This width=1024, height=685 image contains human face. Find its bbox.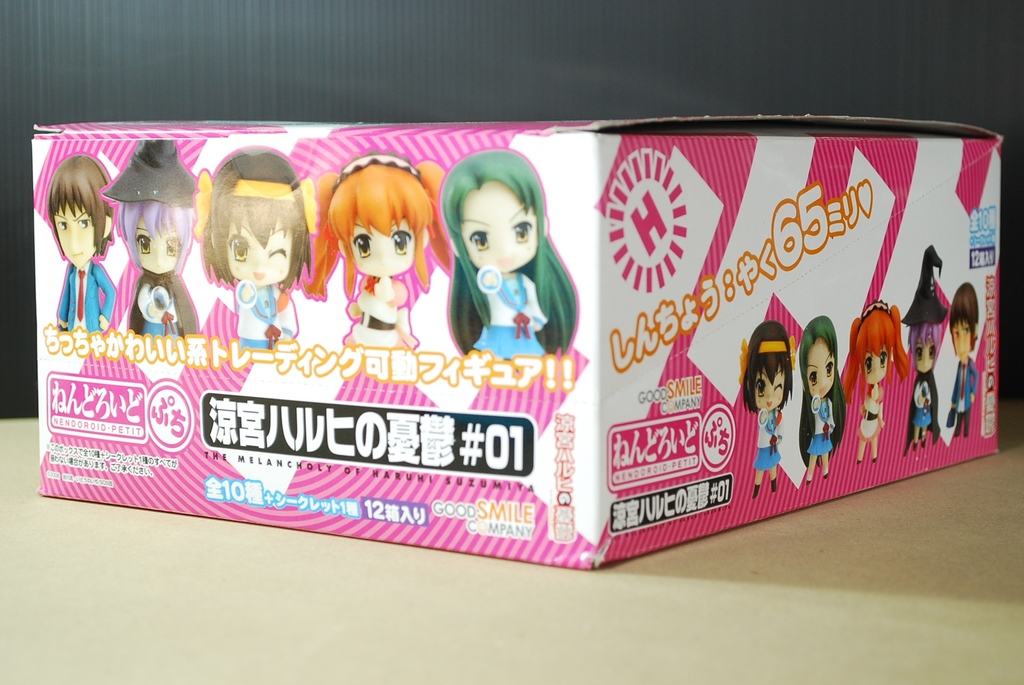
[x1=806, y1=336, x2=834, y2=398].
